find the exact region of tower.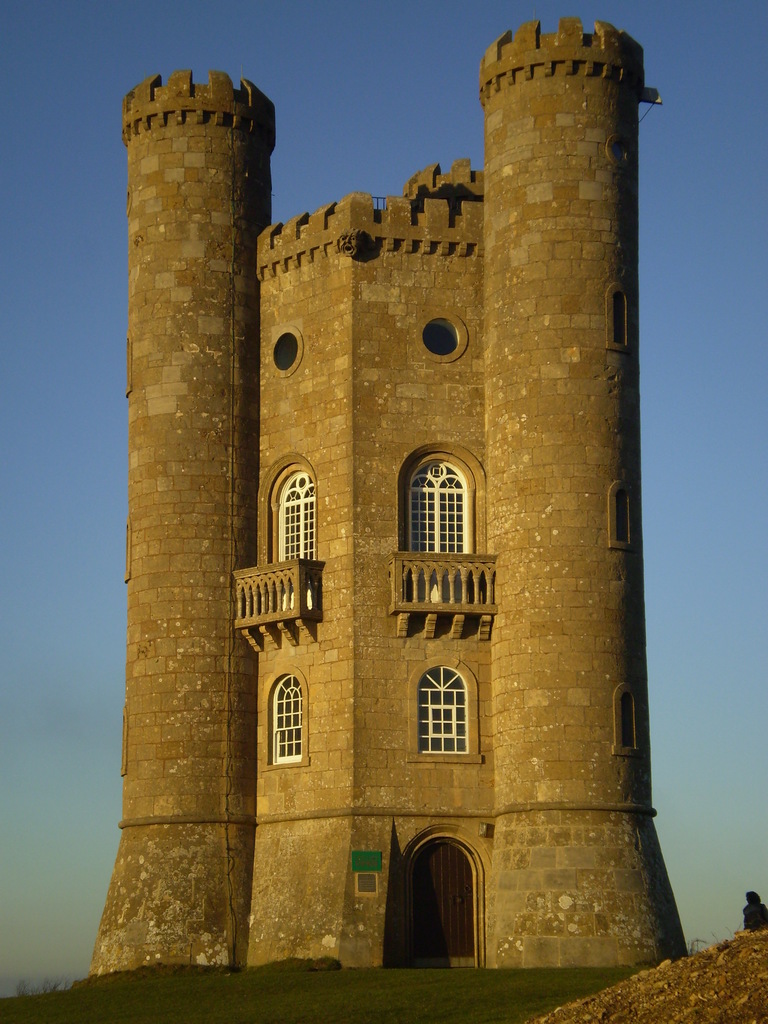
Exact region: region(86, 15, 687, 976).
